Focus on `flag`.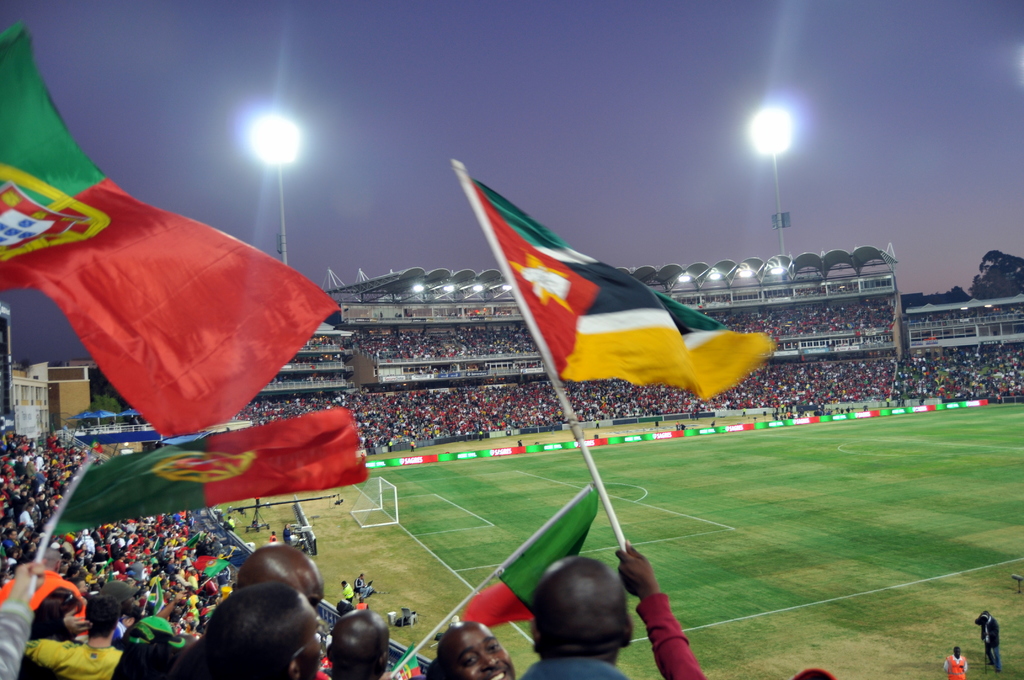
Focused at {"x1": 458, "y1": 485, "x2": 602, "y2": 622}.
